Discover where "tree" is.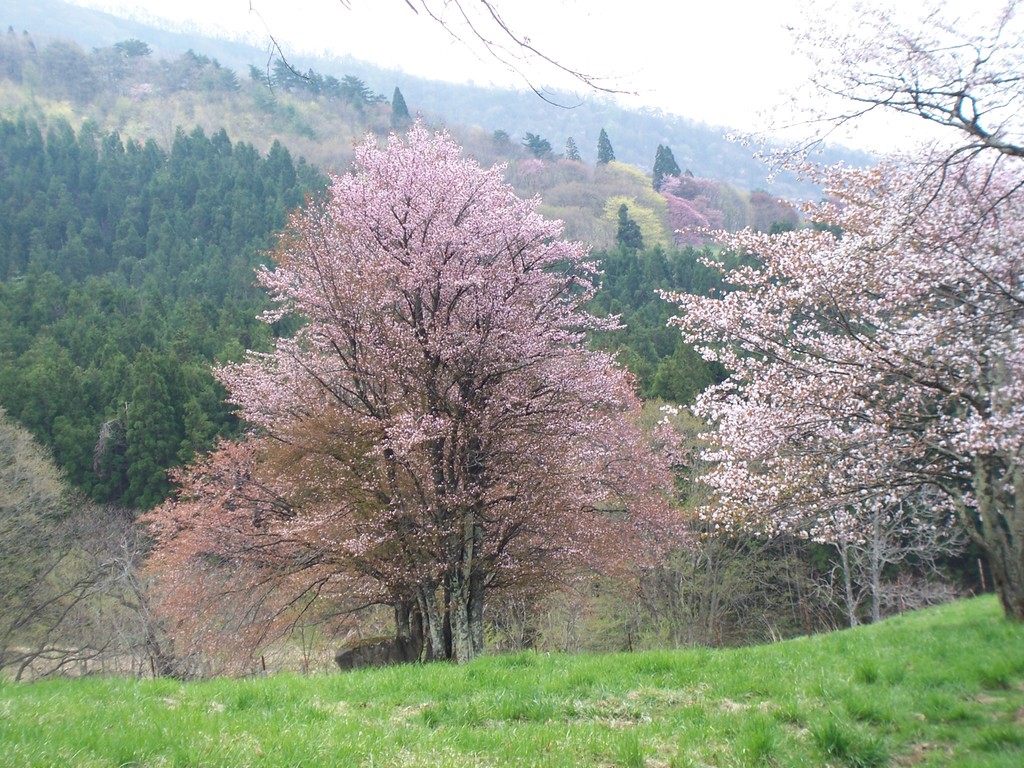
Discovered at {"left": 183, "top": 93, "right": 673, "bottom": 655}.
